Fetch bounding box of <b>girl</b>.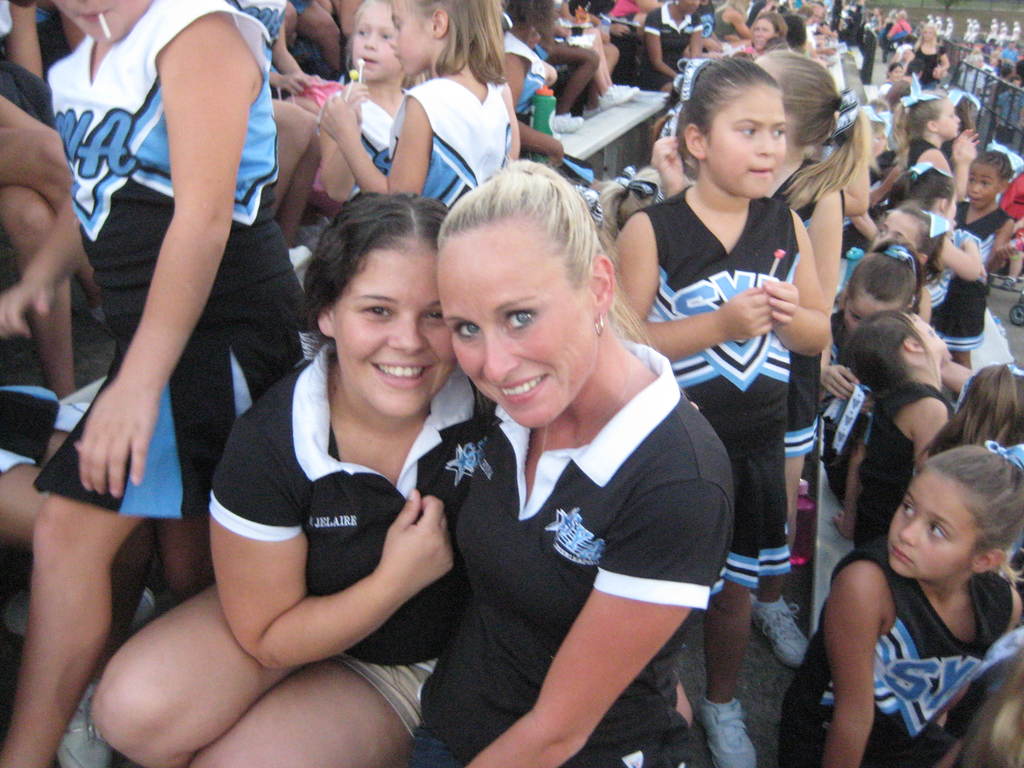
Bbox: left=411, top=161, right=740, bottom=767.
